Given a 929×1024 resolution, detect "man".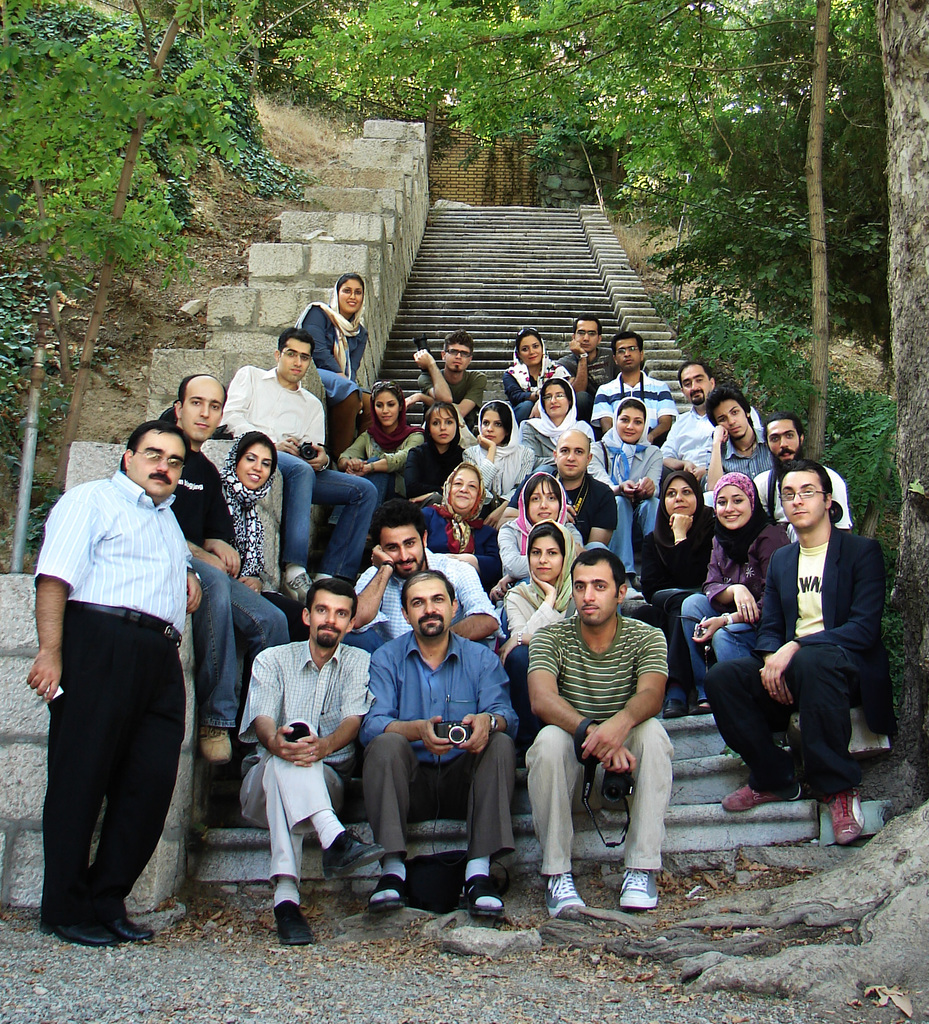
region(700, 385, 769, 480).
